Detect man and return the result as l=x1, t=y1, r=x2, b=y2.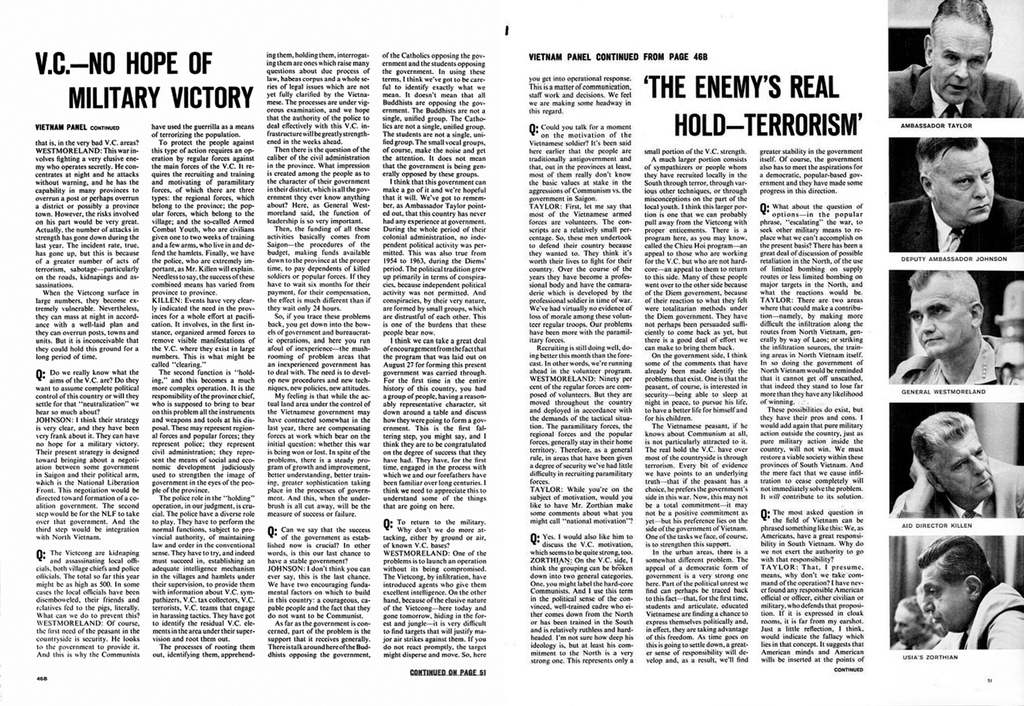
l=921, t=534, r=1023, b=652.
